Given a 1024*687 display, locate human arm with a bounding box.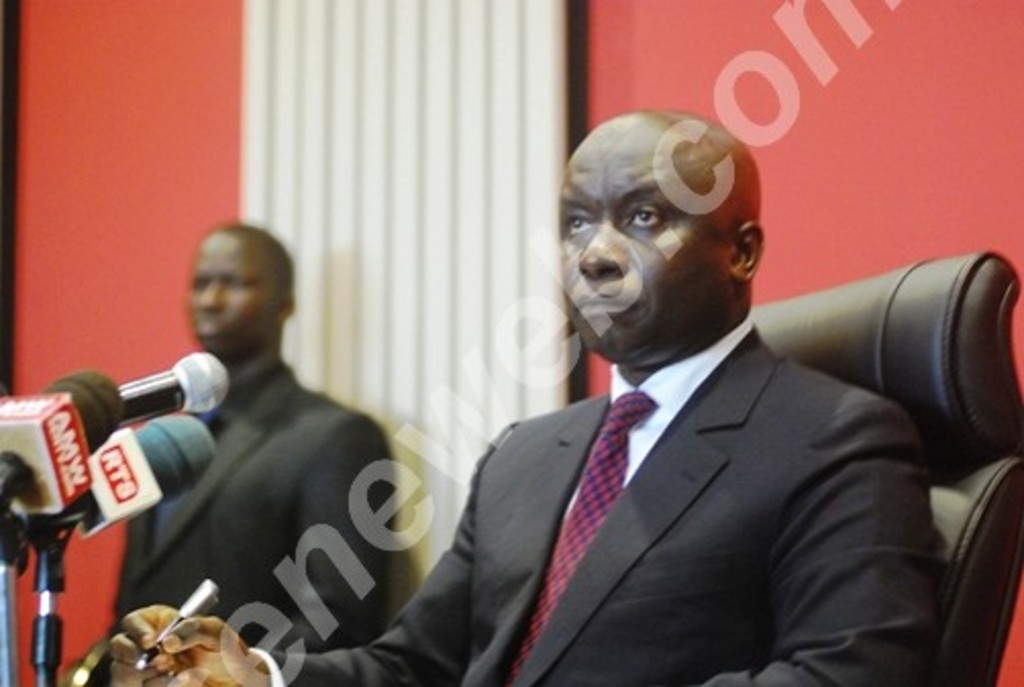
Located: {"x1": 249, "y1": 414, "x2": 398, "y2": 646}.
